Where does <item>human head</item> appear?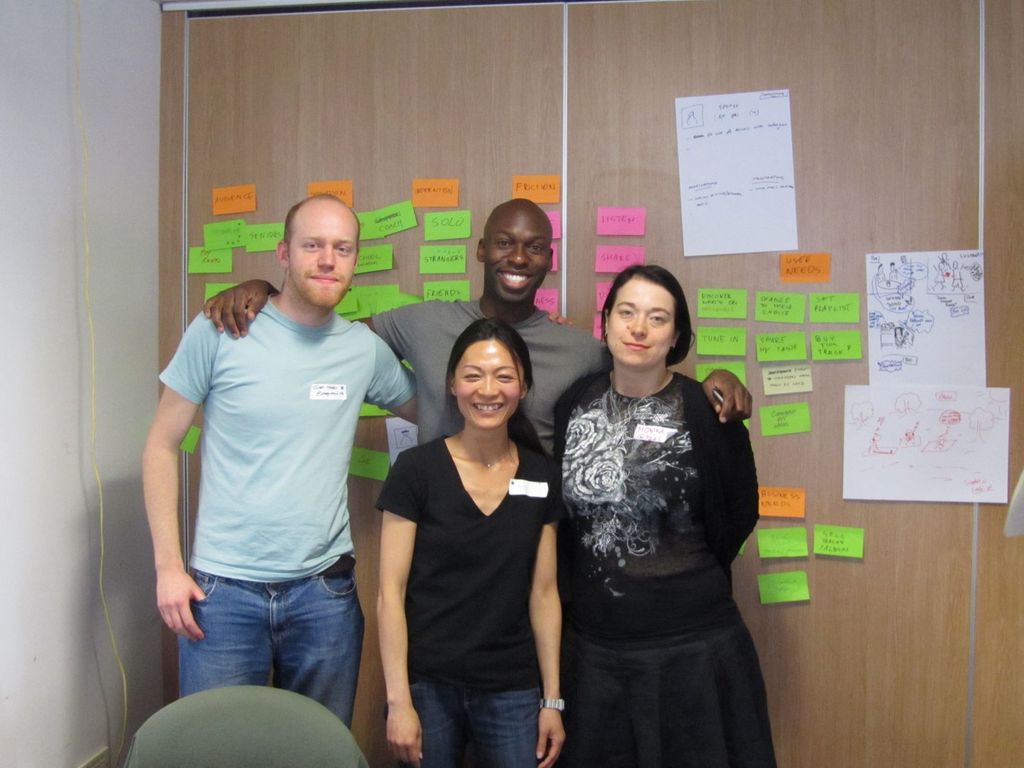
Appears at 278 192 361 311.
